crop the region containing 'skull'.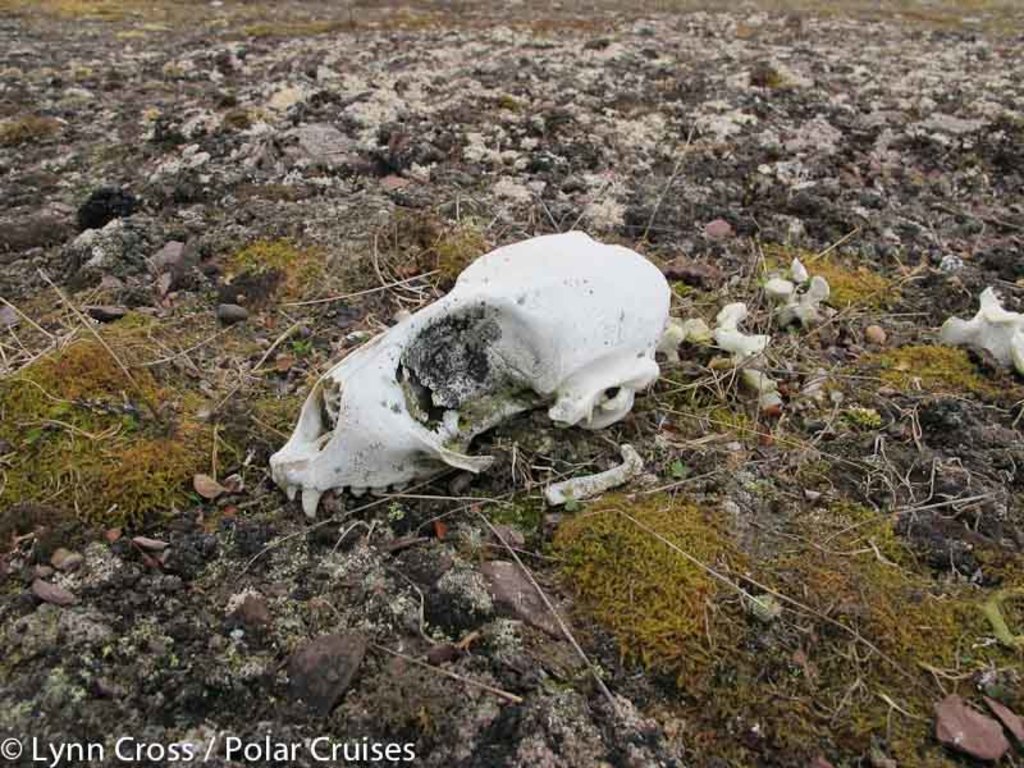
Crop region: 268, 261, 676, 516.
